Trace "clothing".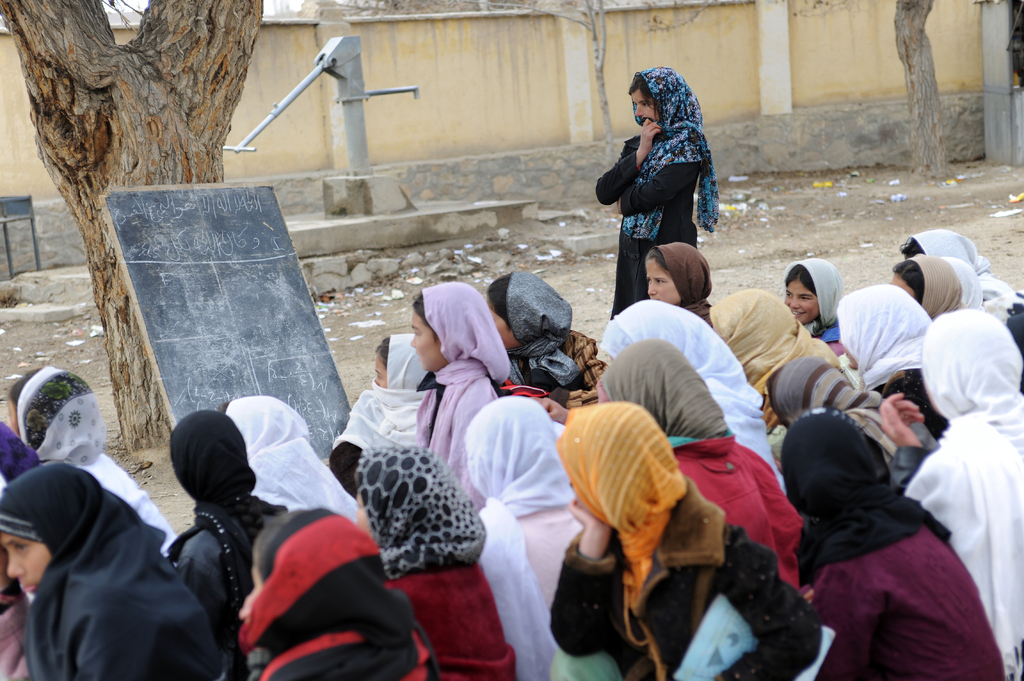
Traced to (x1=710, y1=291, x2=792, y2=405).
